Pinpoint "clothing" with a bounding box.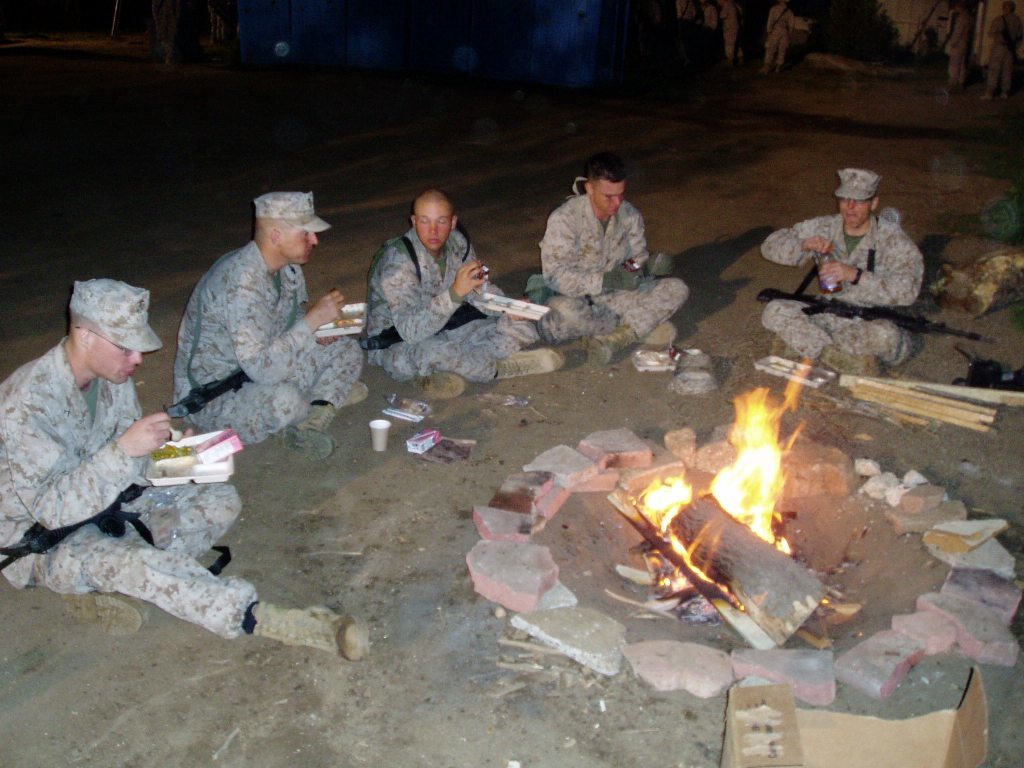
[758,205,911,369].
